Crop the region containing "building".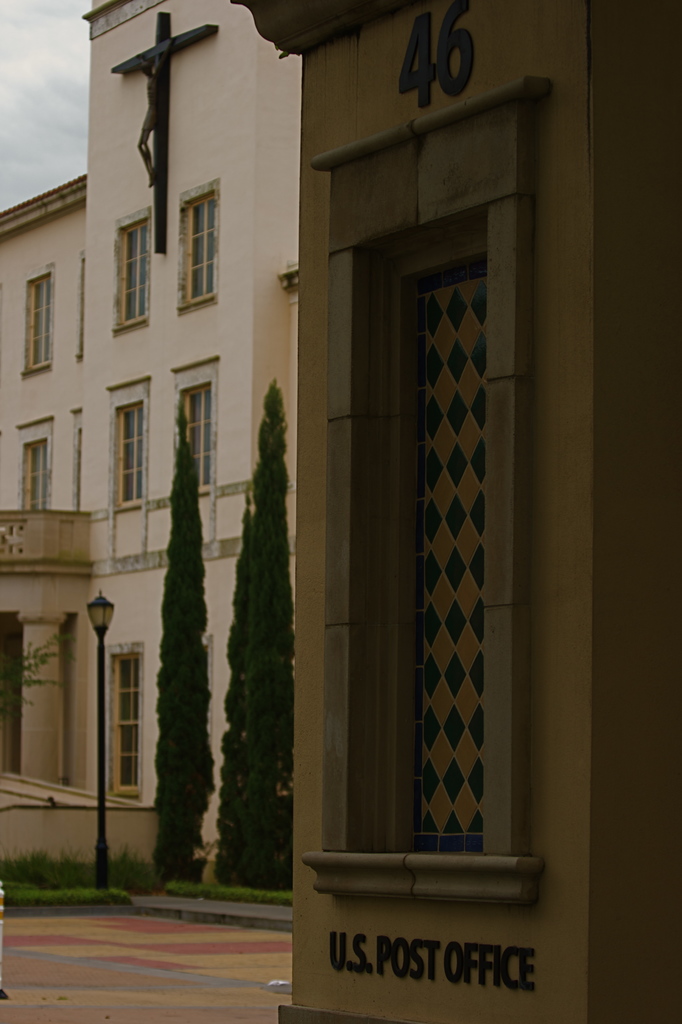
Crop region: bbox=(227, 0, 681, 1023).
